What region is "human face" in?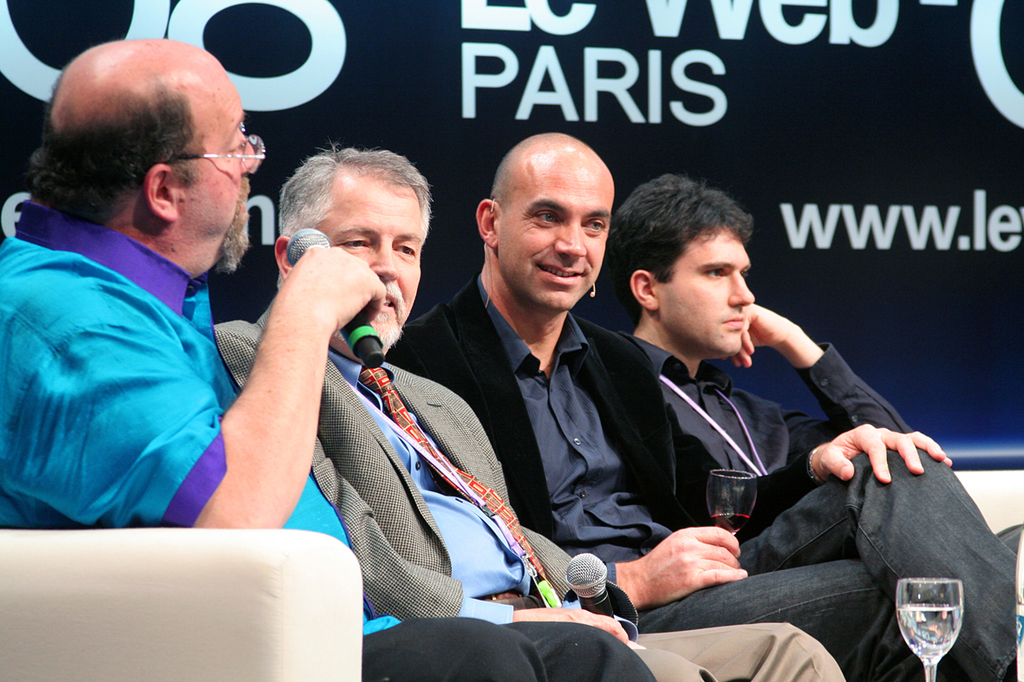
select_region(313, 174, 423, 364).
